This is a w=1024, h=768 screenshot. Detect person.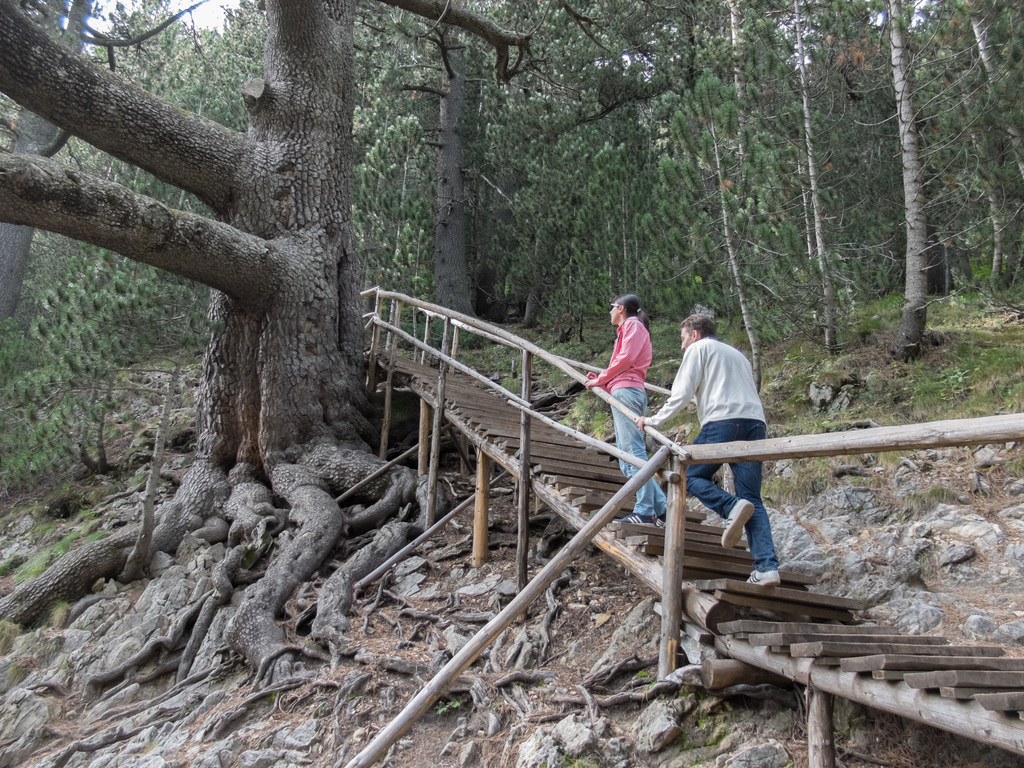
(x1=660, y1=301, x2=774, y2=565).
